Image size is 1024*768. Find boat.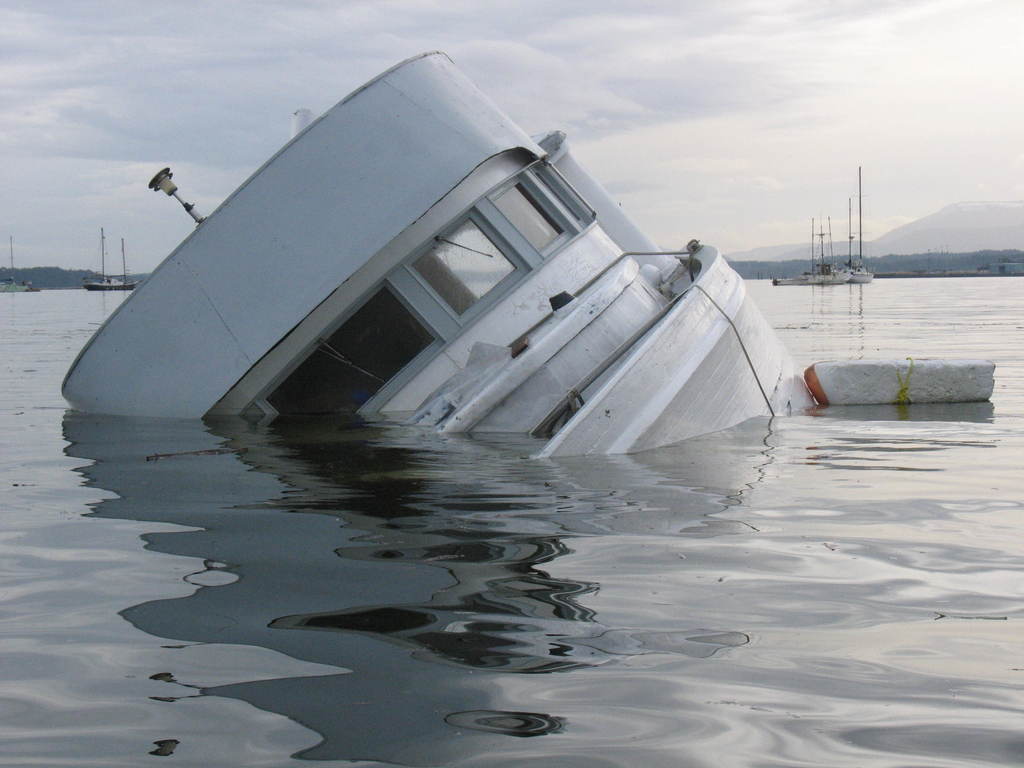
(839,168,871,281).
